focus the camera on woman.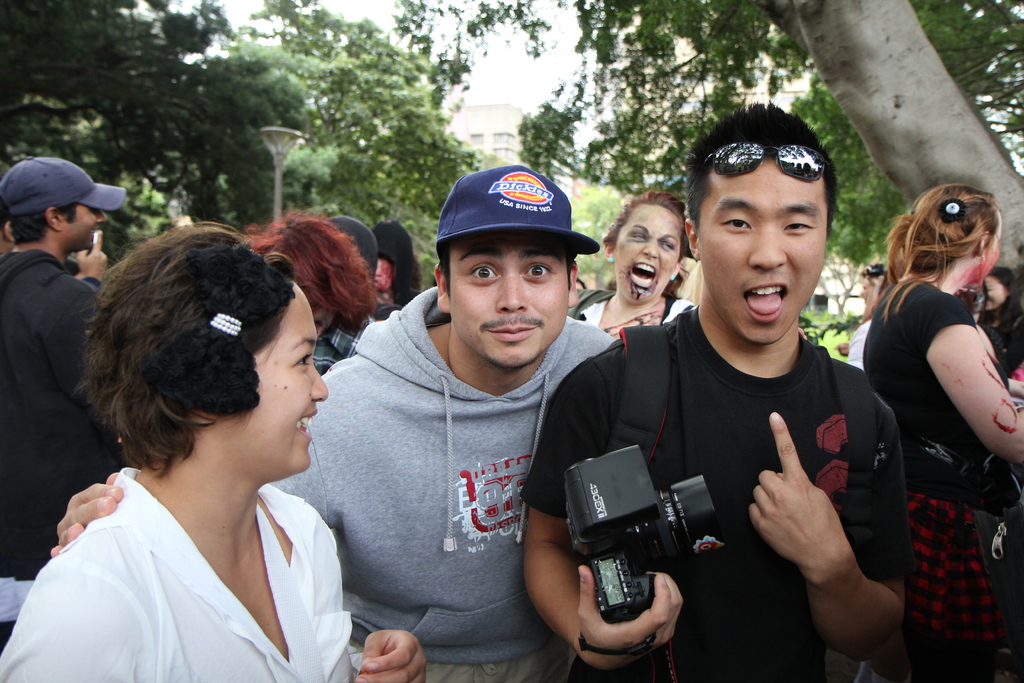
Focus region: {"x1": 566, "y1": 183, "x2": 707, "y2": 341}.
